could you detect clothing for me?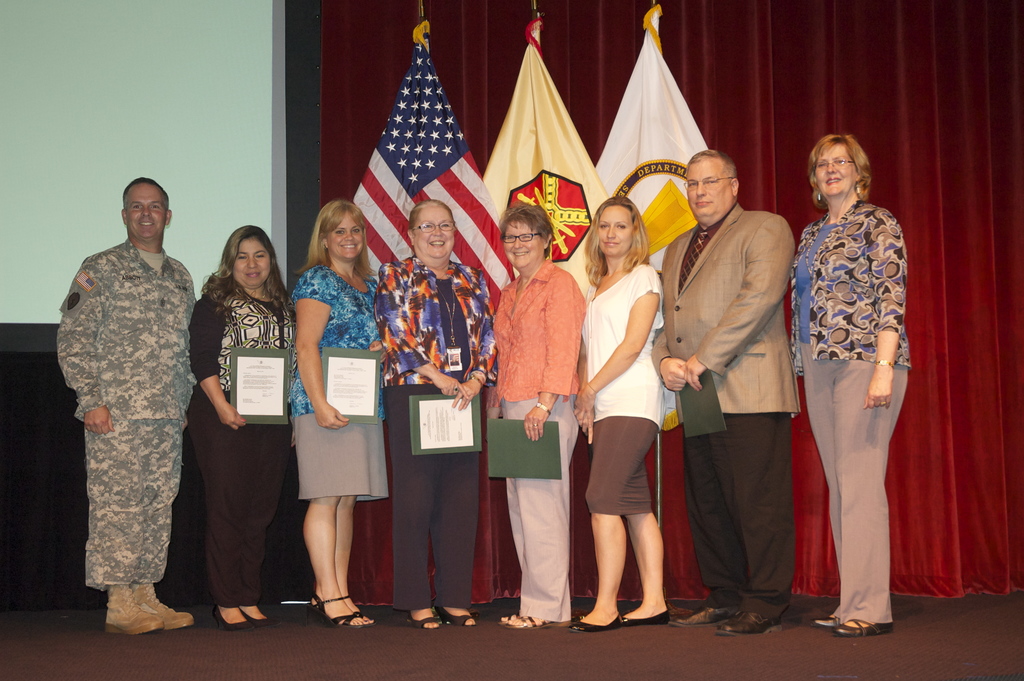
Detection result: BBox(581, 259, 664, 509).
